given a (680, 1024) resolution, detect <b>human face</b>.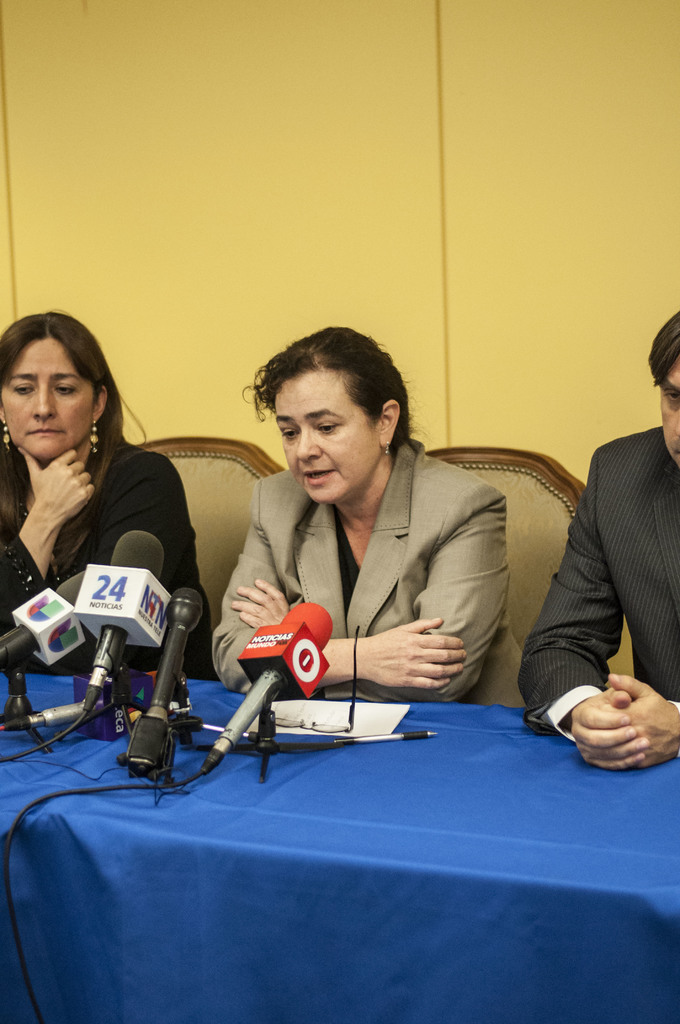
0:342:89:455.
